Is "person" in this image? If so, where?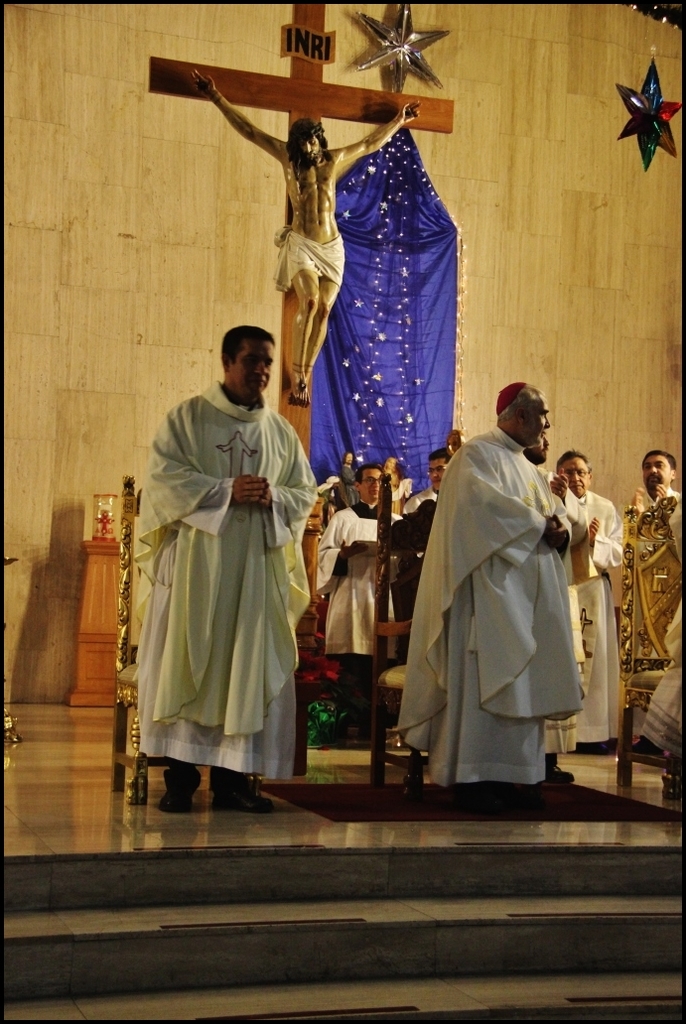
Yes, at (395, 383, 594, 782).
